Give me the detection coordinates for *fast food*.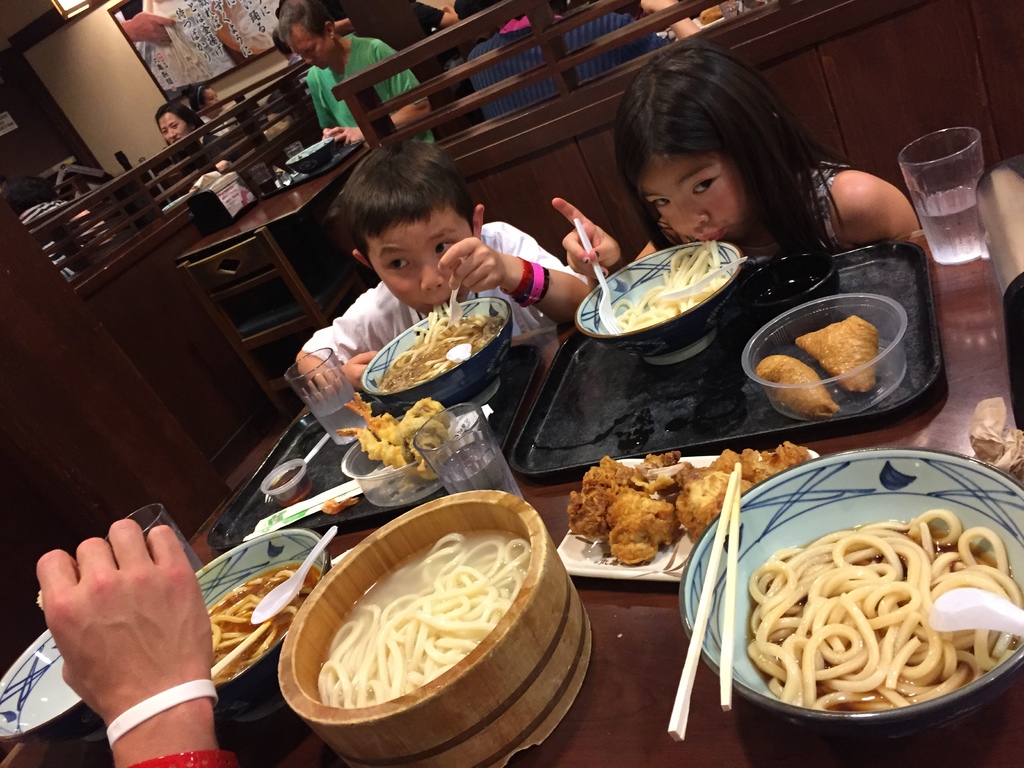
212 565 319 680.
